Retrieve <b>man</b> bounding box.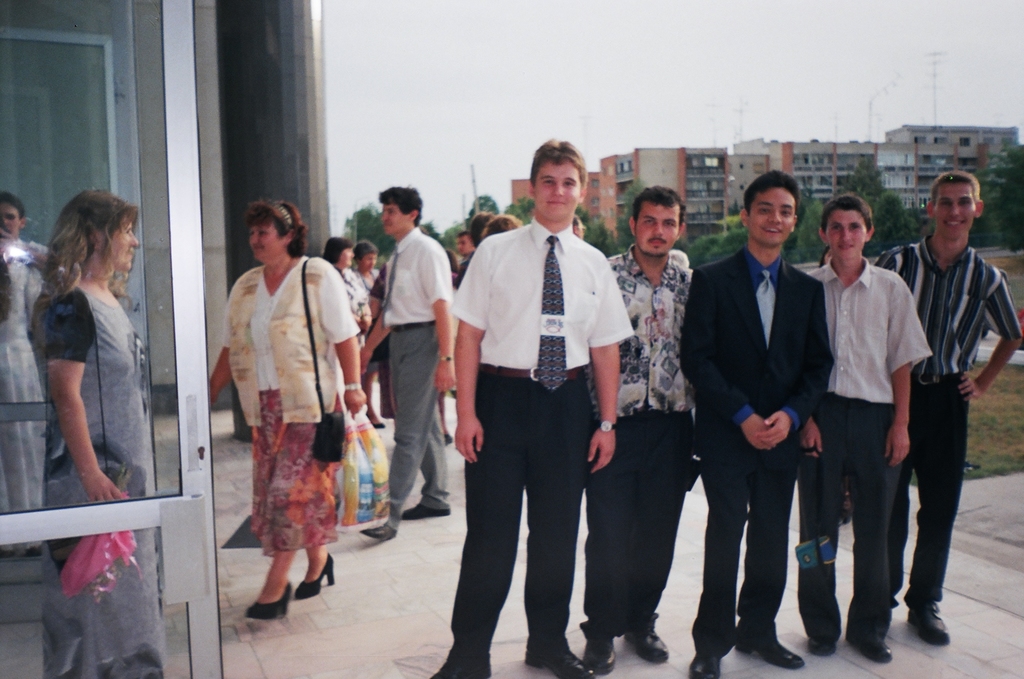
Bounding box: l=449, t=141, r=632, b=674.
